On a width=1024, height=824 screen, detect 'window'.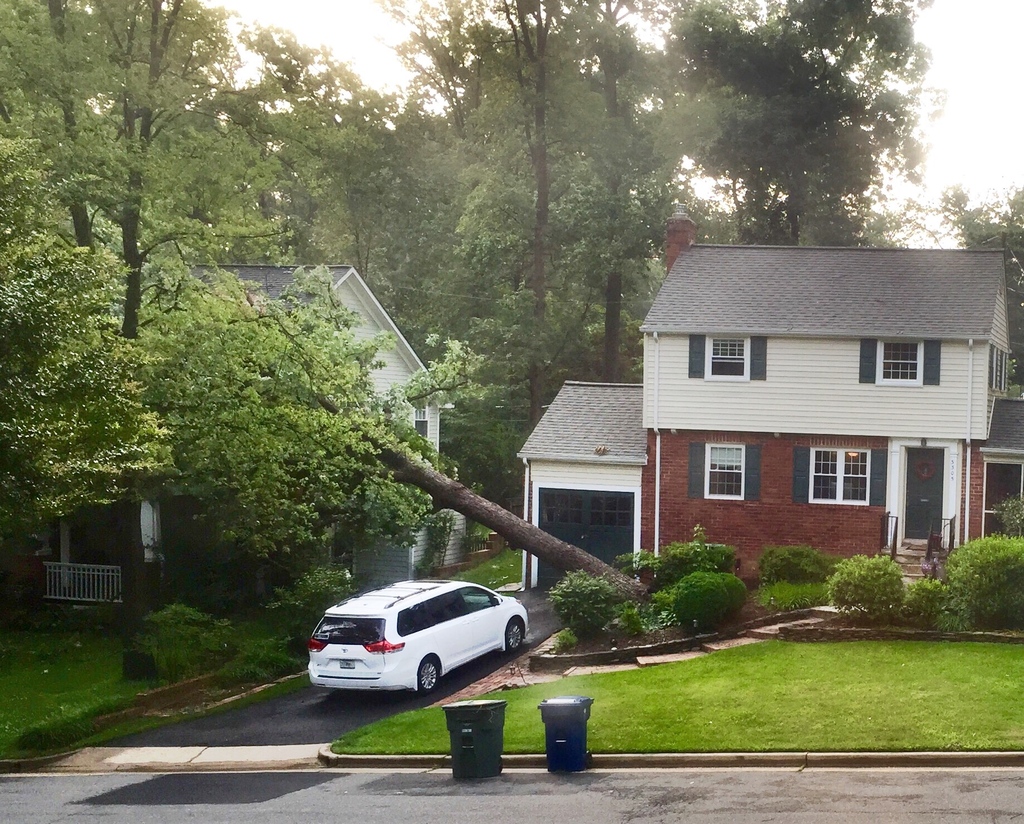
rect(879, 339, 916, 383).
